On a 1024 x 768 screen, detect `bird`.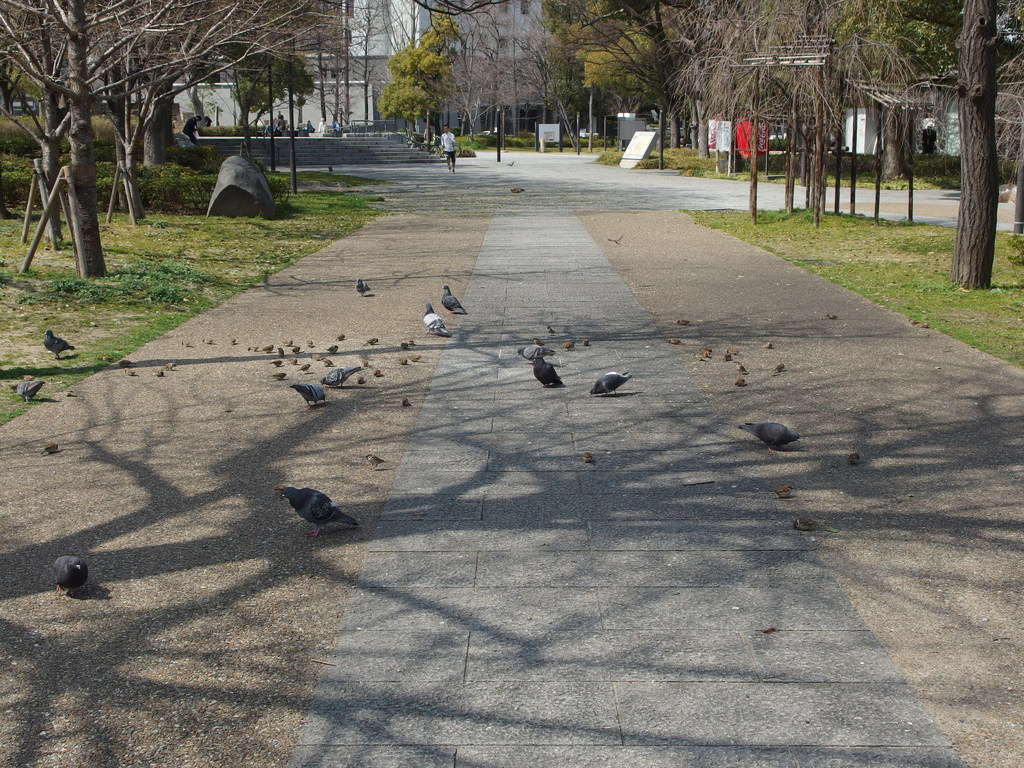
region(13, 379, 47, 408).
